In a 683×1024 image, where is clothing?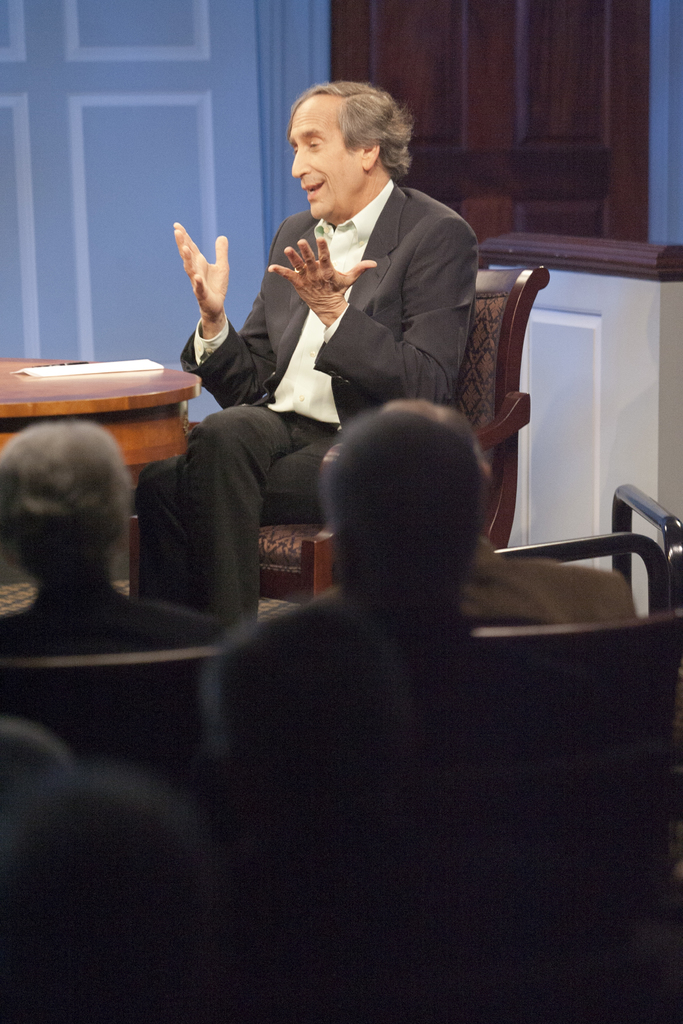
136/180/482/628.
